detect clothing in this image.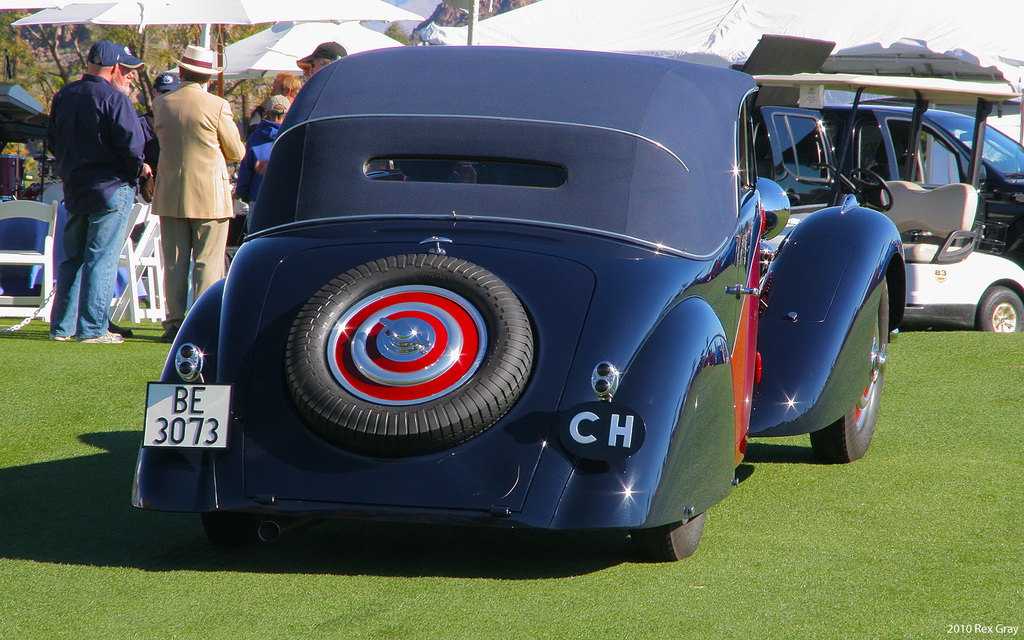
Detection: [x1=146, y1=86, x2=228, y2=329].
